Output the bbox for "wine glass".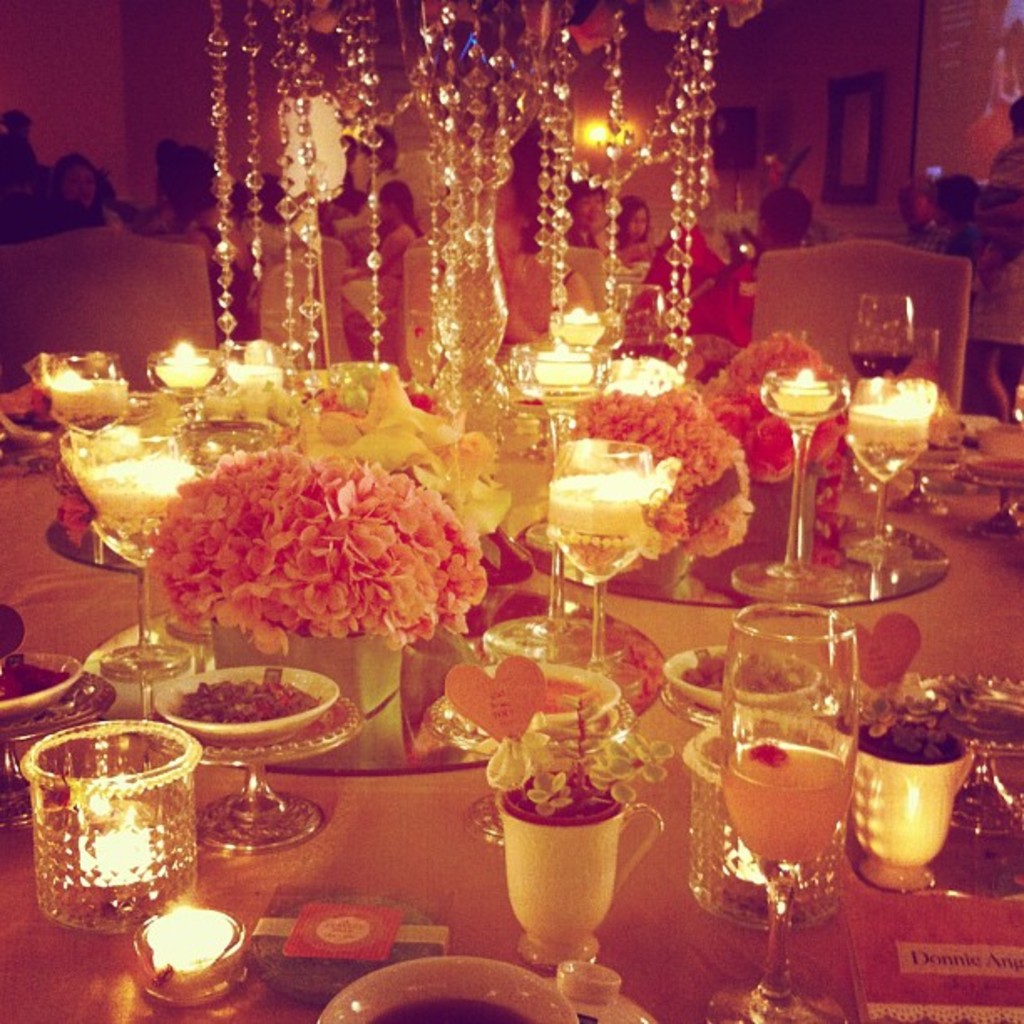
[left=49, top=348, right=120, bottom=490].
